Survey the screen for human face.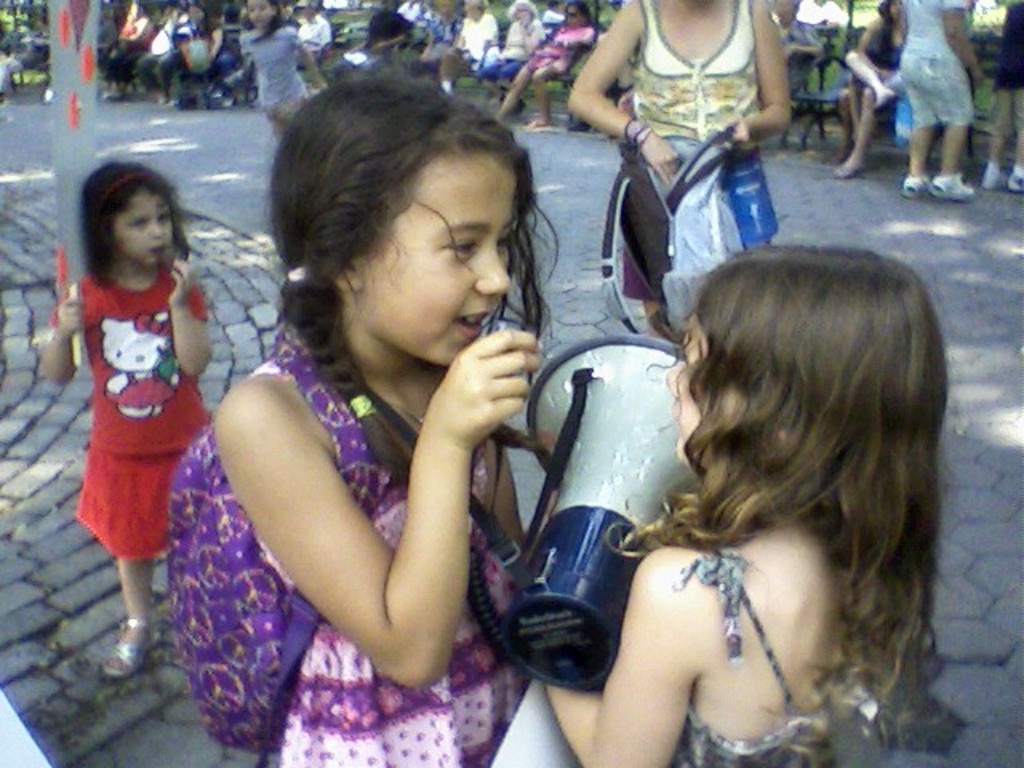
Survey found: (x1=248, y1=2, x2=278, y2=26).
